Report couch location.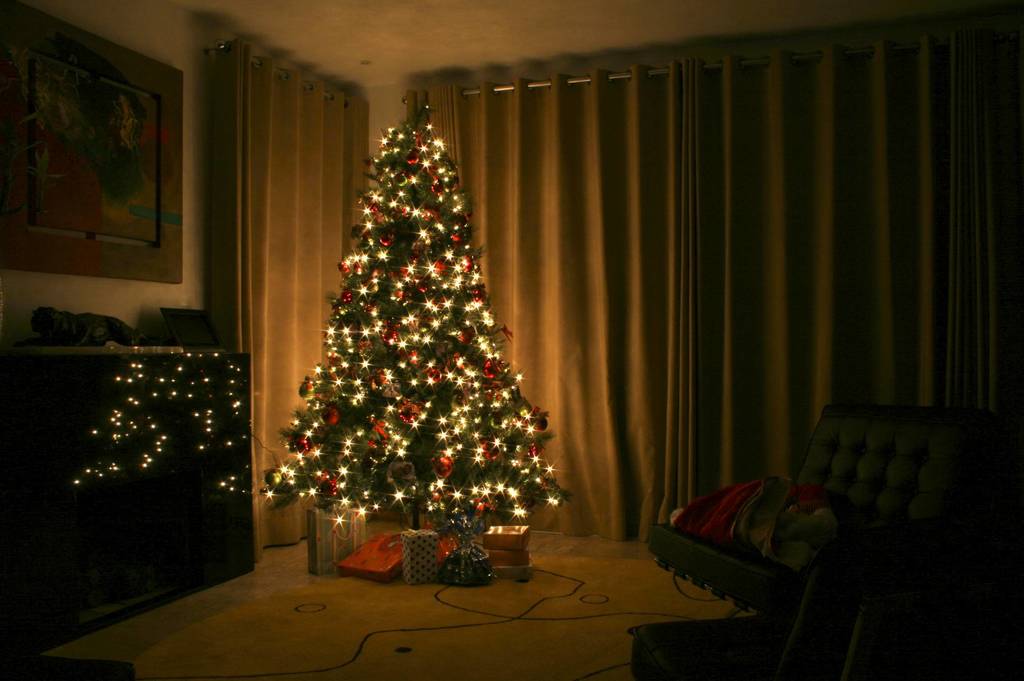
Report: bbox=[641, 392, 989, 619].
